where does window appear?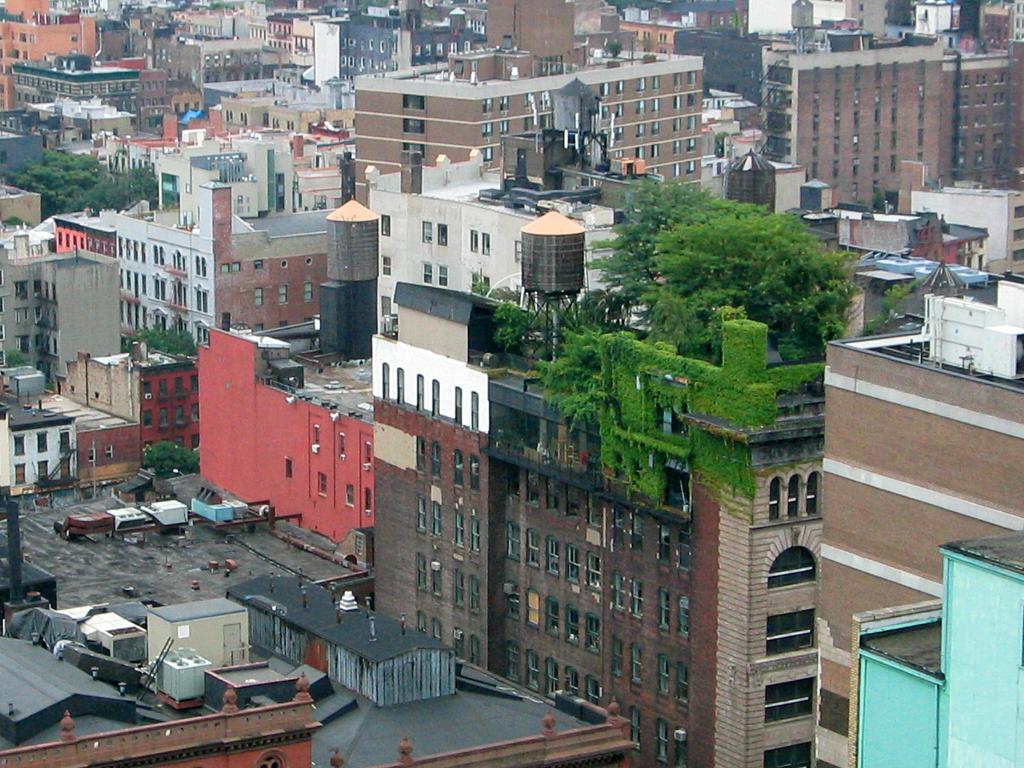
Appears at [x1=319, y1=474, x2=322, y2=497].
